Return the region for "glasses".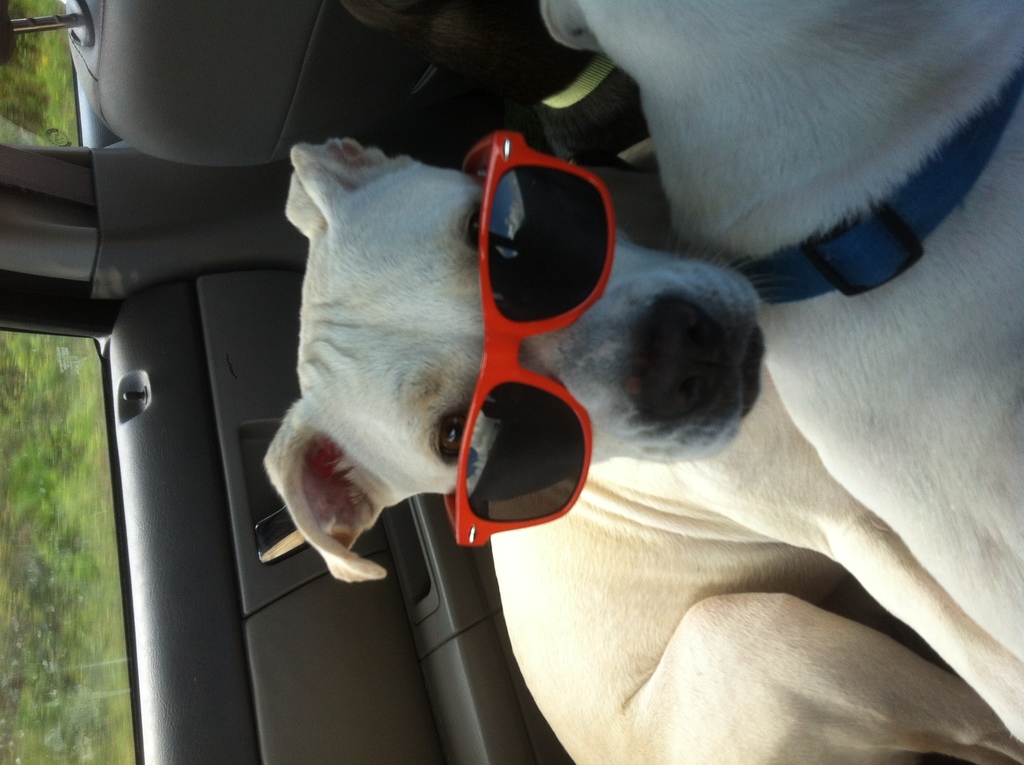
{"left": 441, "top": 128, "right": 616, "bottom": 551}.
